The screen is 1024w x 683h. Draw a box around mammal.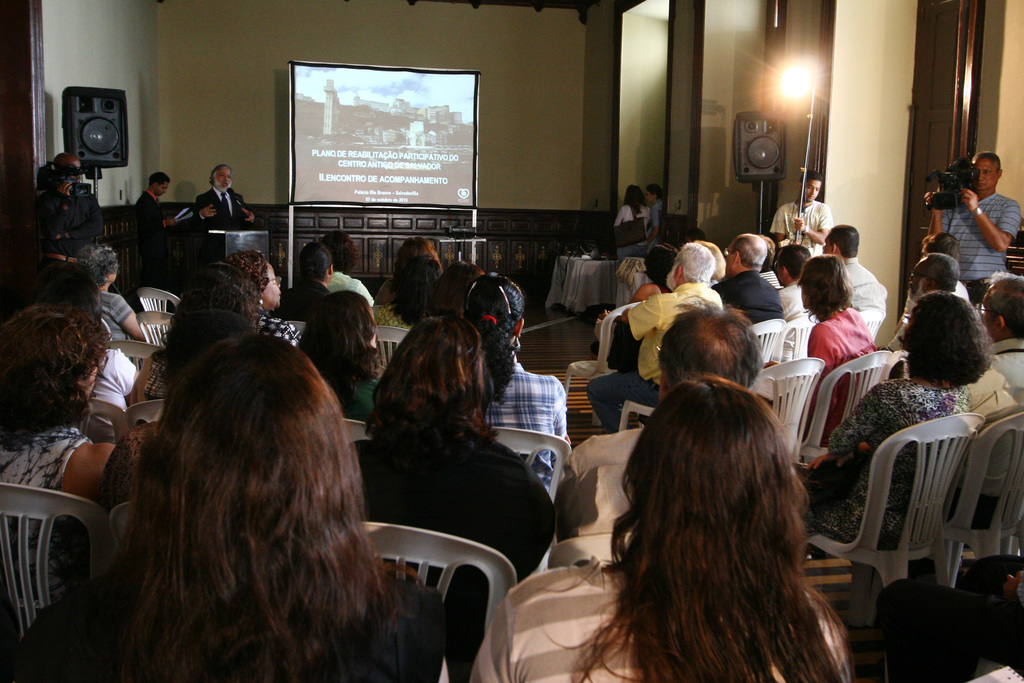
<box>44,304,404,652</box>.
